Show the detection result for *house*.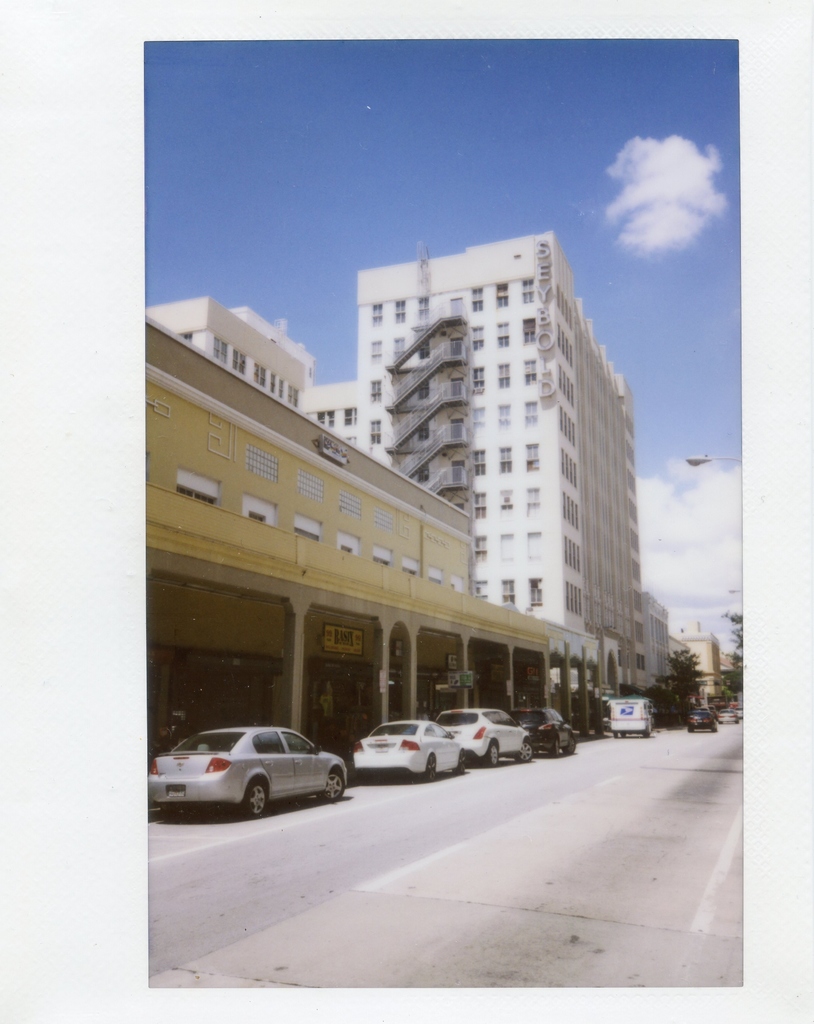
[x1=632, y1=582, x2=682, y2=710].
